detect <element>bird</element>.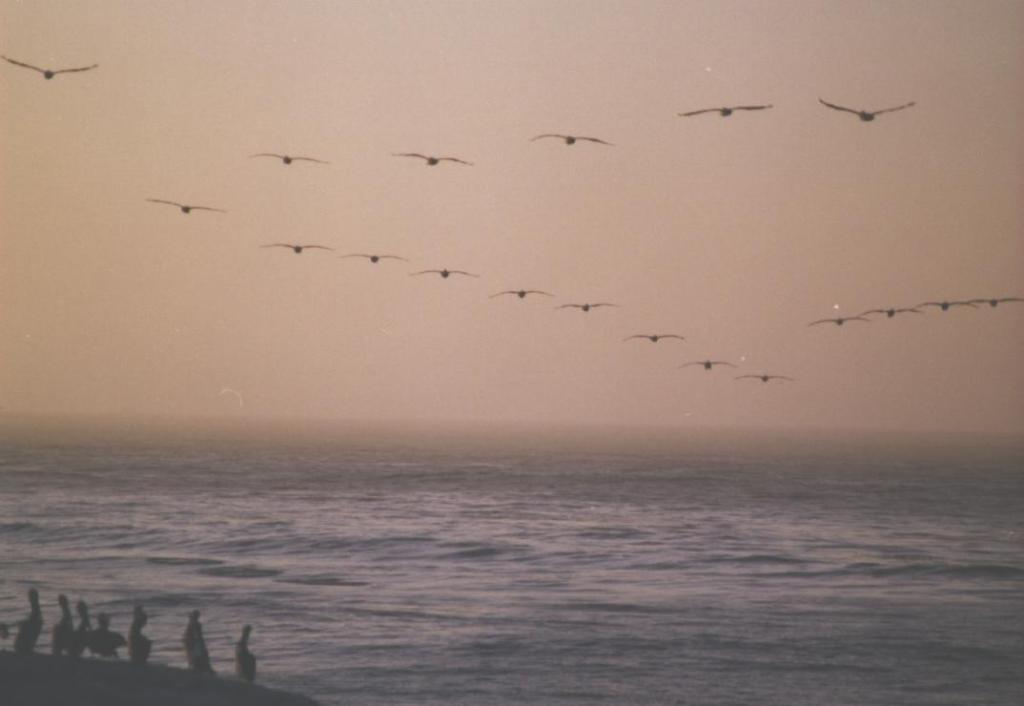
Detected at bbox=(174, 606, 203, 672).
